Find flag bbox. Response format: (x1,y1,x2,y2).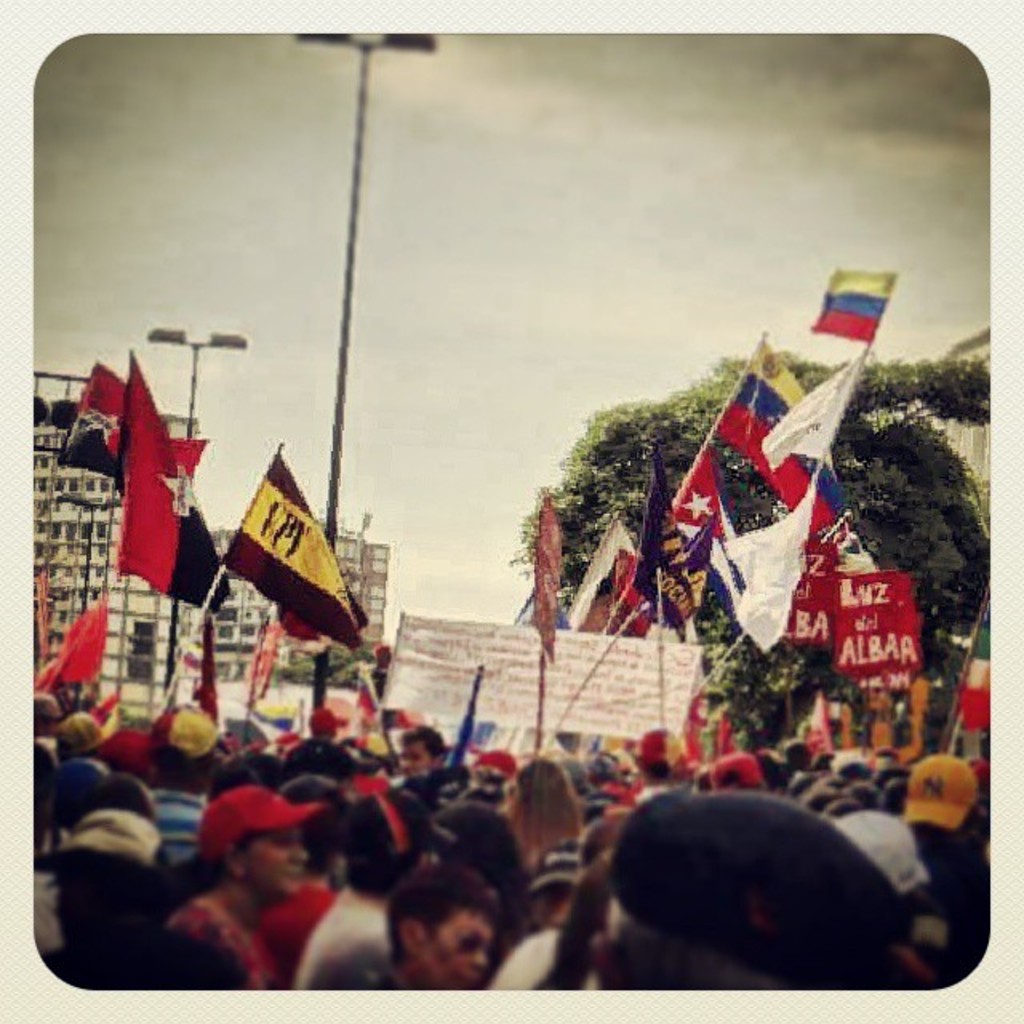
(970,619,998,738).
